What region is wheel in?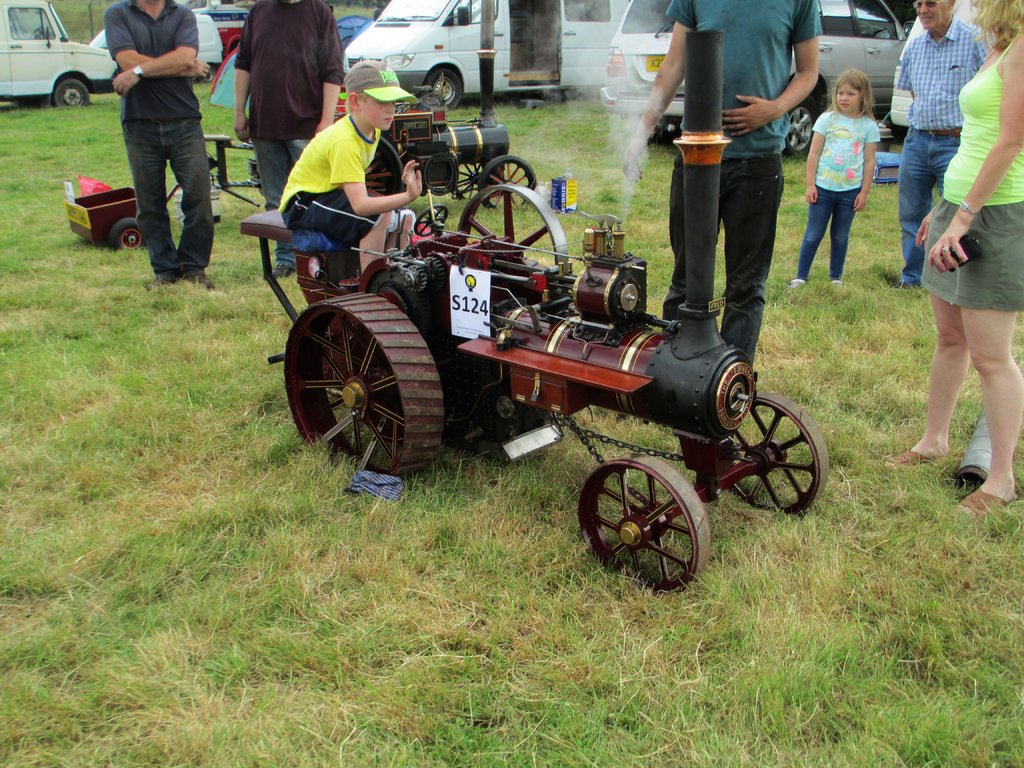
crop(52, 73, 90, 109).
